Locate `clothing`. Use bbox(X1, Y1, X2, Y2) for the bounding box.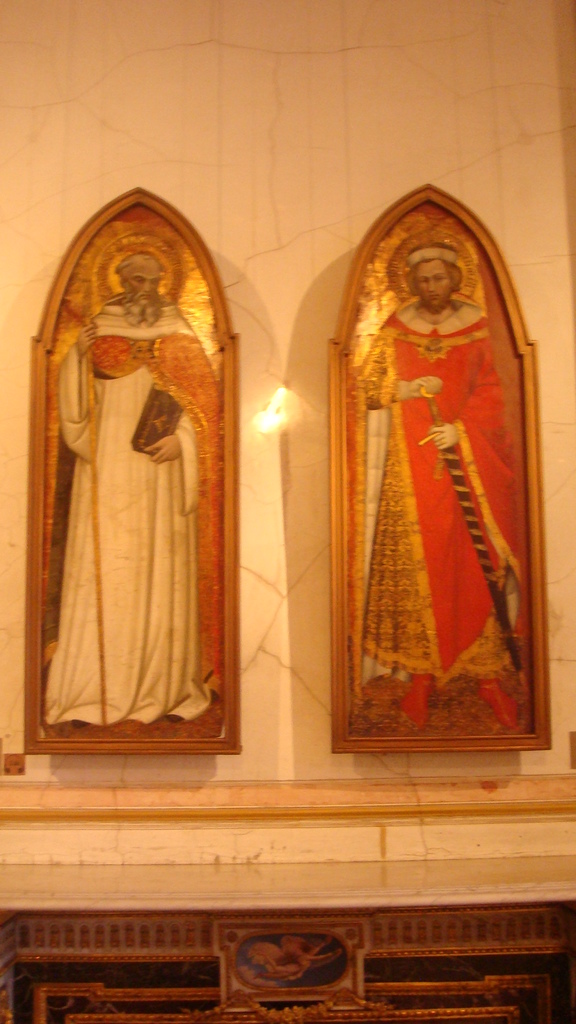
bbox(350, 302, 508, 715).
